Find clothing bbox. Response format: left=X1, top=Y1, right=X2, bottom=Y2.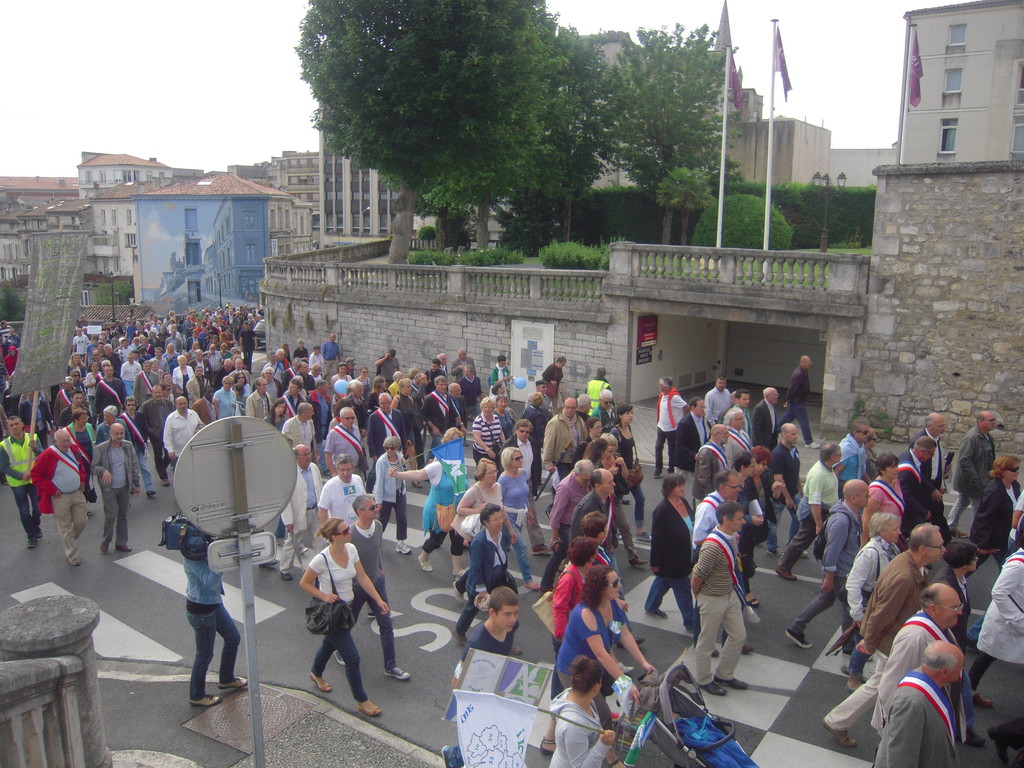
left=181, top=550, right=245, bottom=696.
